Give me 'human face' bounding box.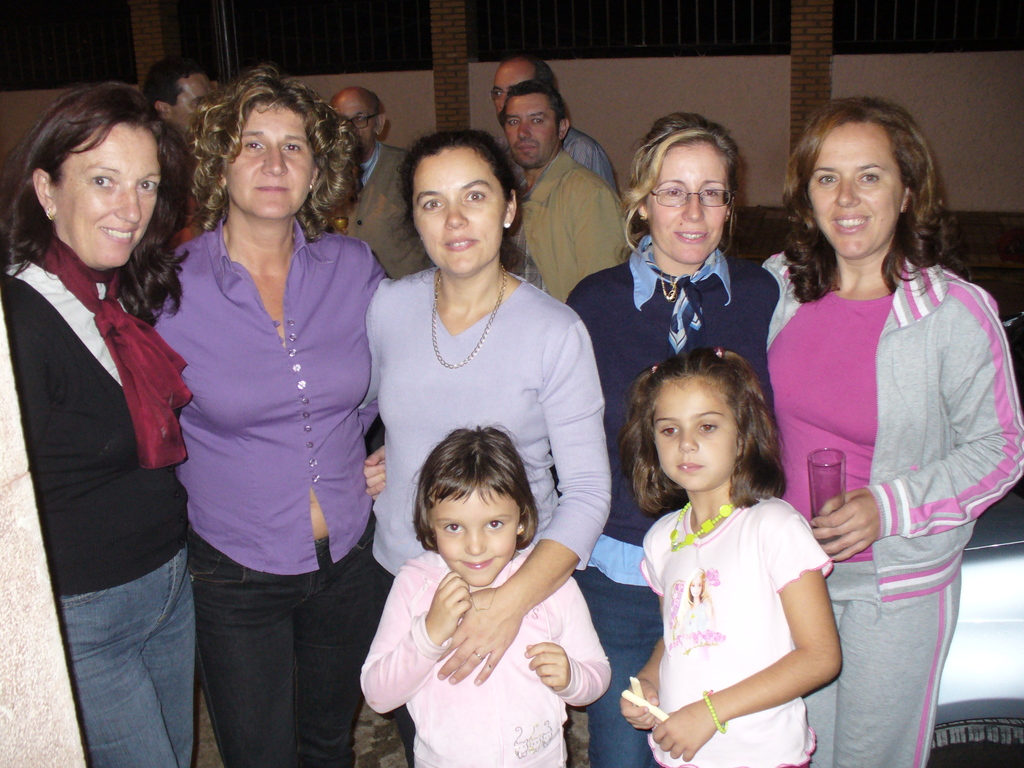
<bbox>431, 492, 516, 586</bbox>.
